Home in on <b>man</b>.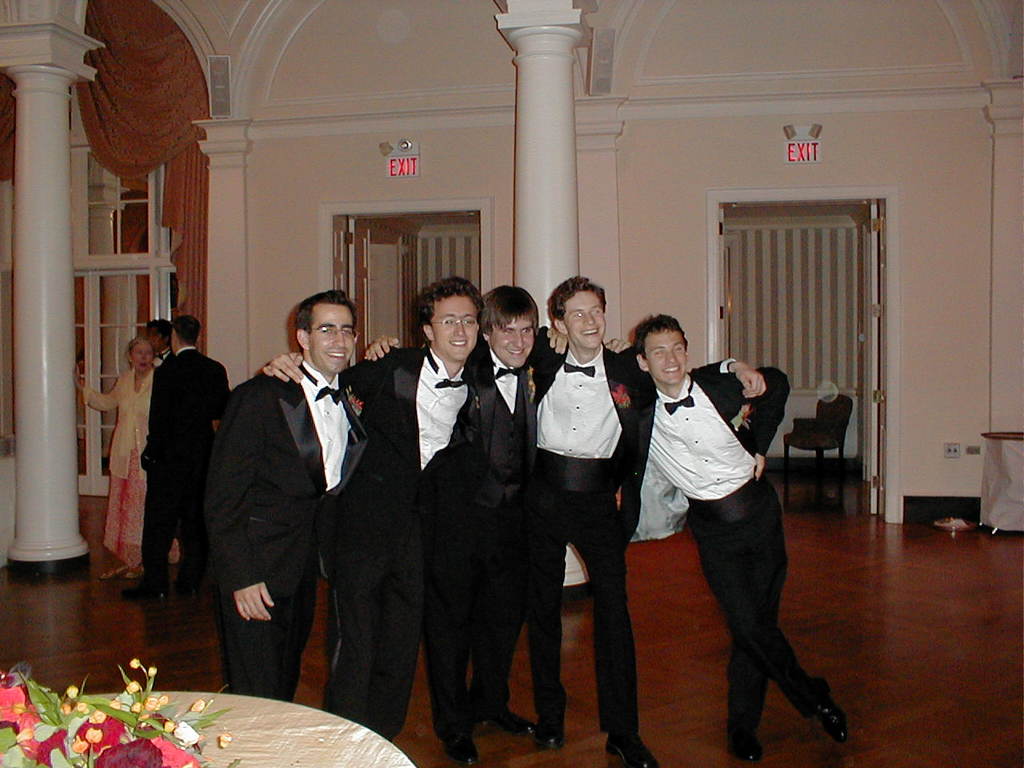
Homed in at detection(605, 301, 840, 766).
